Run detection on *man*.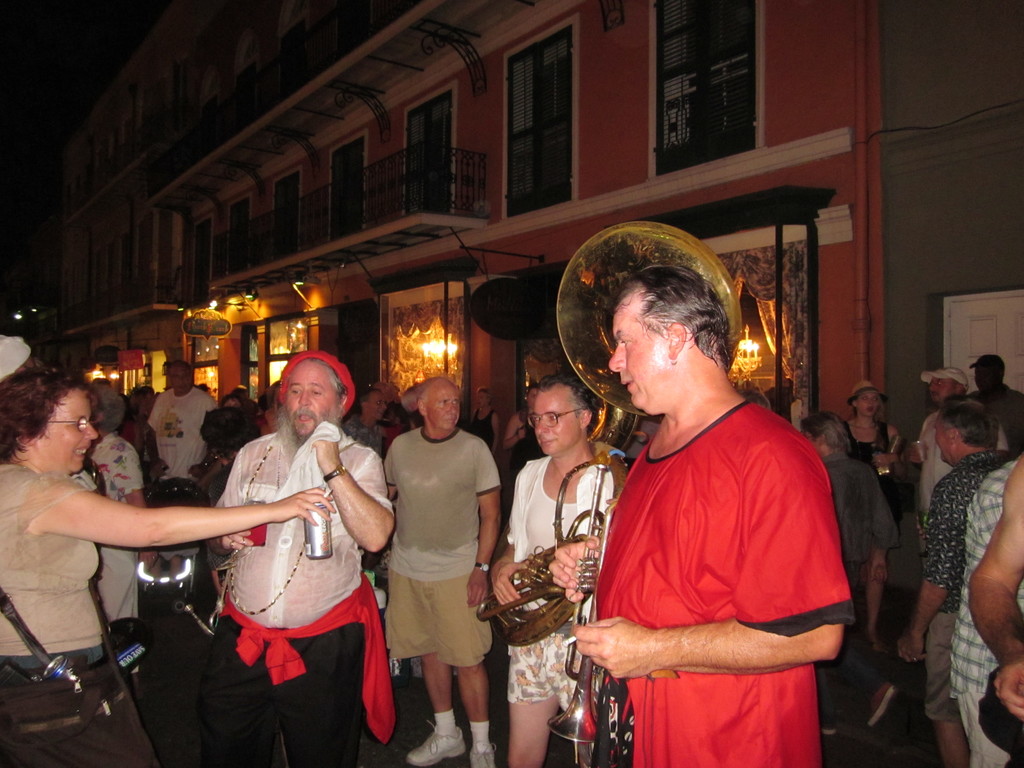
Result: pyautogui.locateOnScreen(903, 364, 970, 514).
